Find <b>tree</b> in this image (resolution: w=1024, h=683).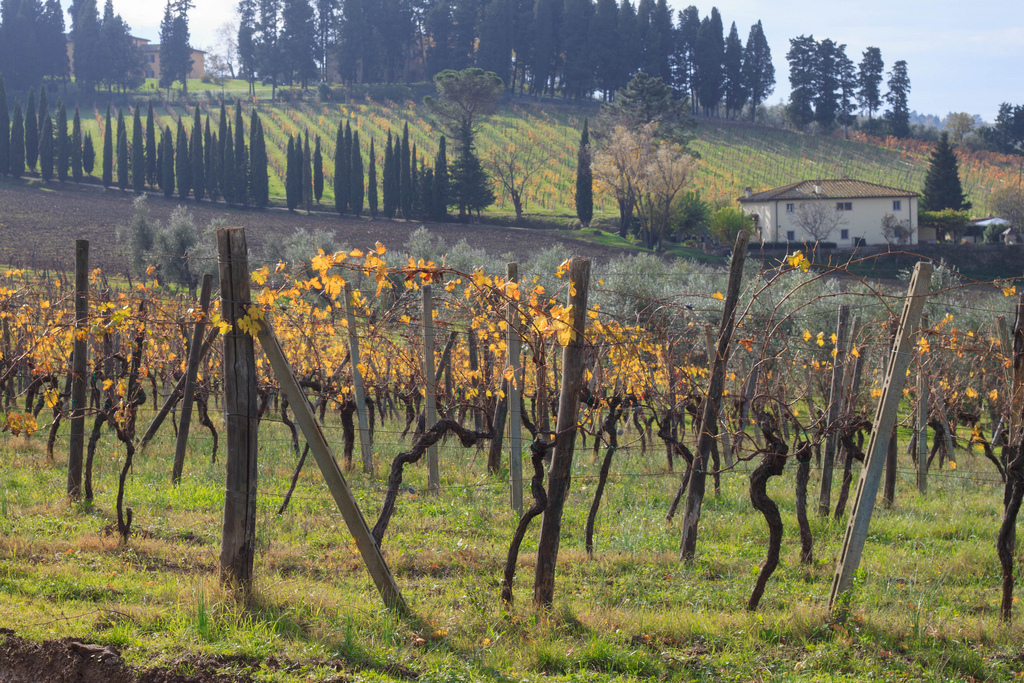
bbox=(327, 118, 357, 211).
